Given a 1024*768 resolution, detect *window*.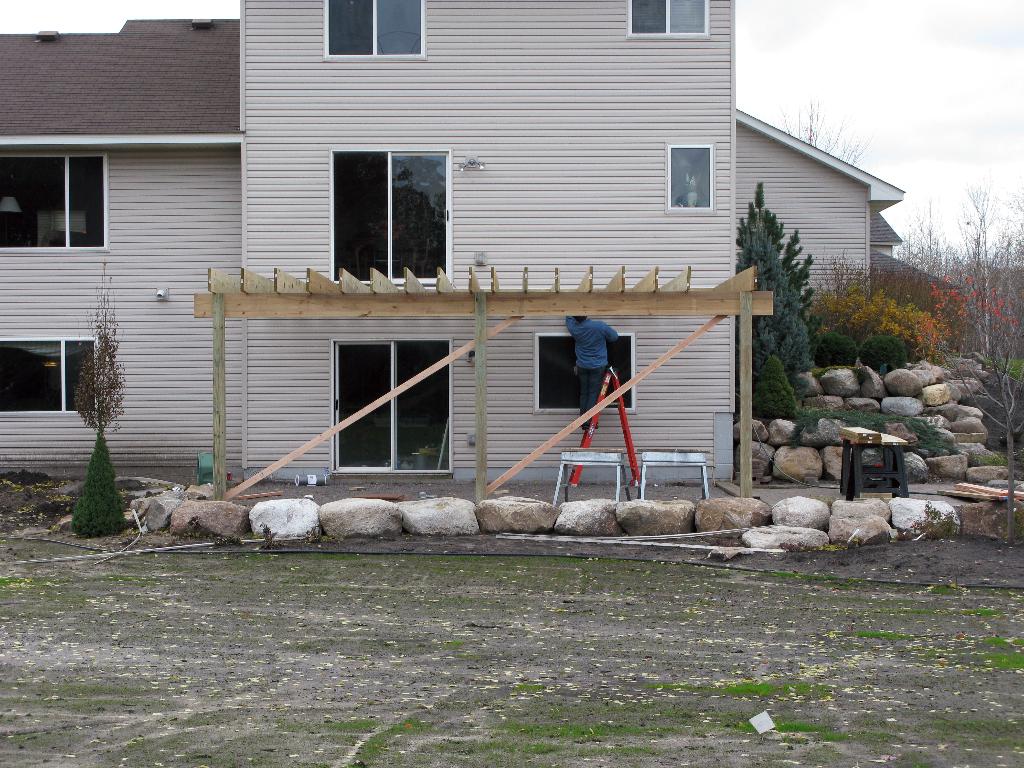
[x1=625, y1=0, x2=710, y2=39].
